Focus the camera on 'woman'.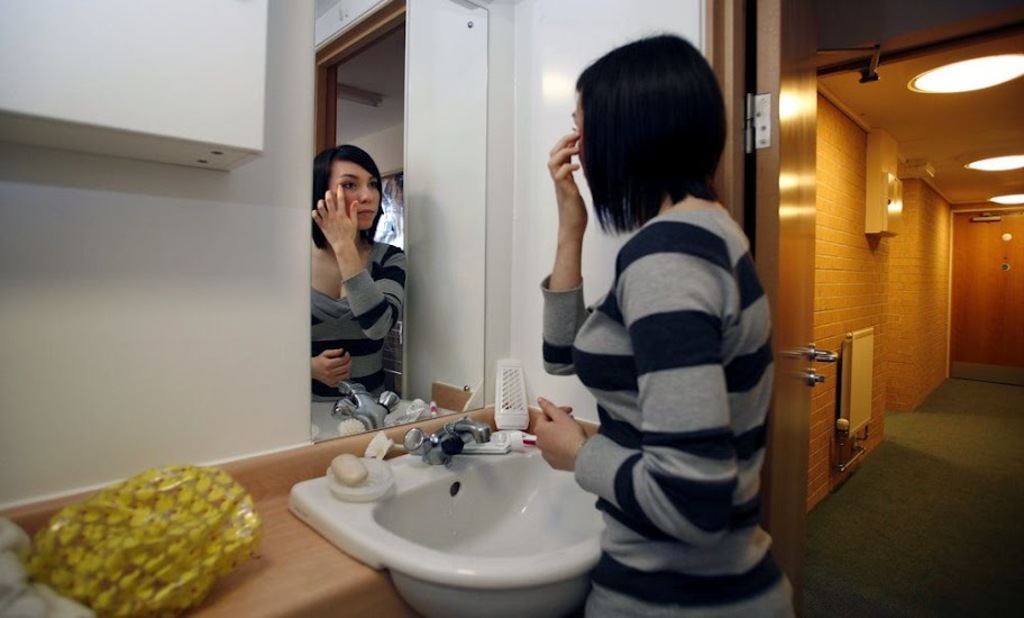
Focus region: box=[529, 26, 798, 617].
